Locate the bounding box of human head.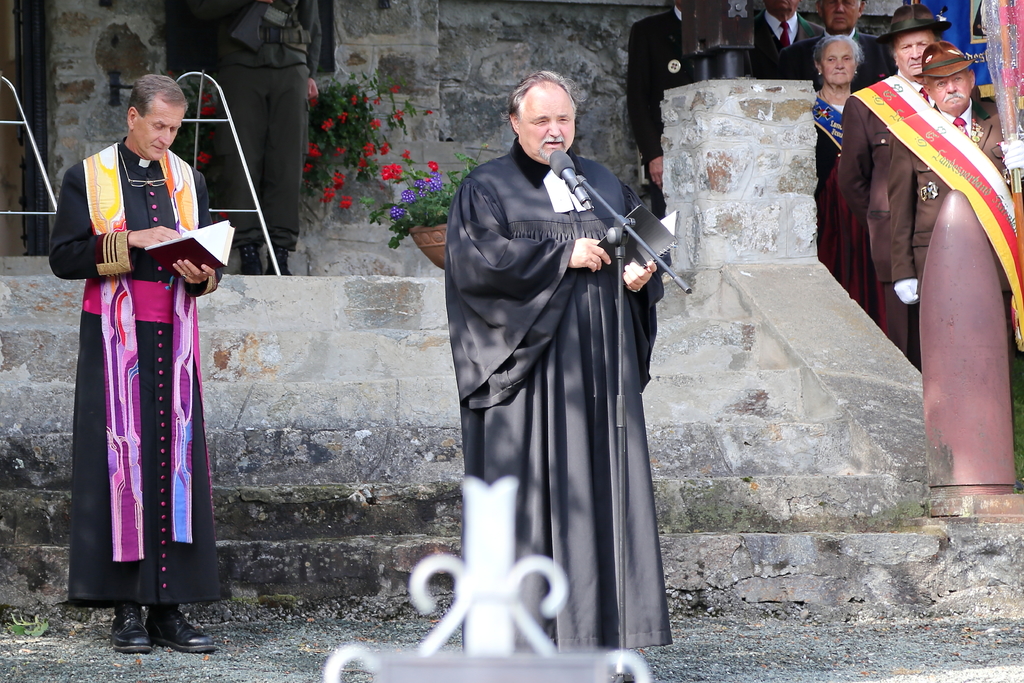
Bounding box: 815 37 863 89.
